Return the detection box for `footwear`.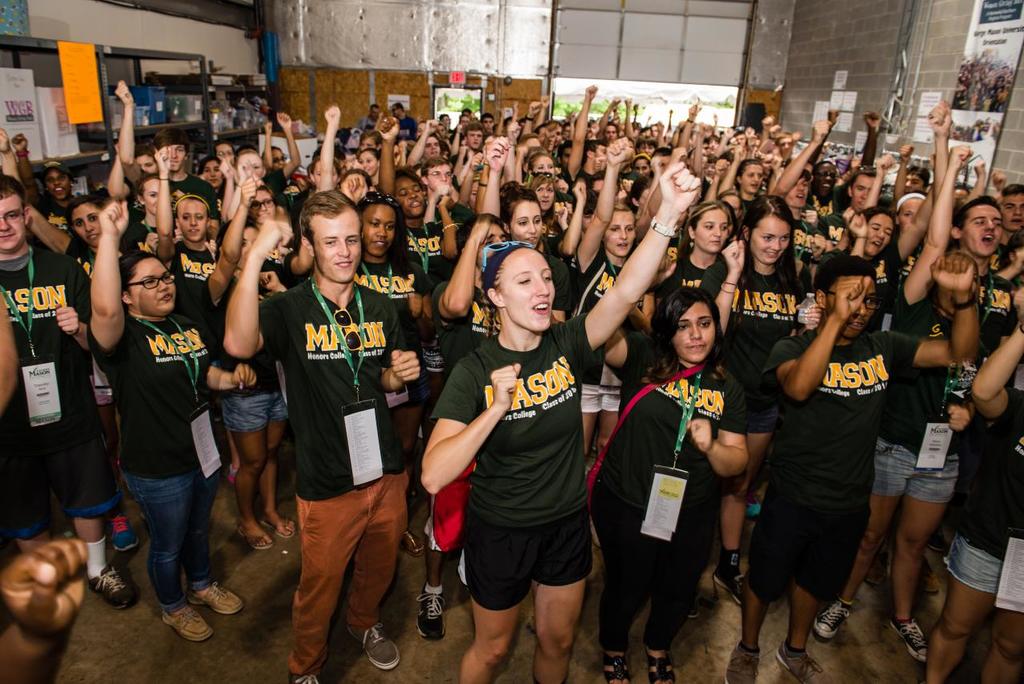
box(348, 618, 396, 672).
